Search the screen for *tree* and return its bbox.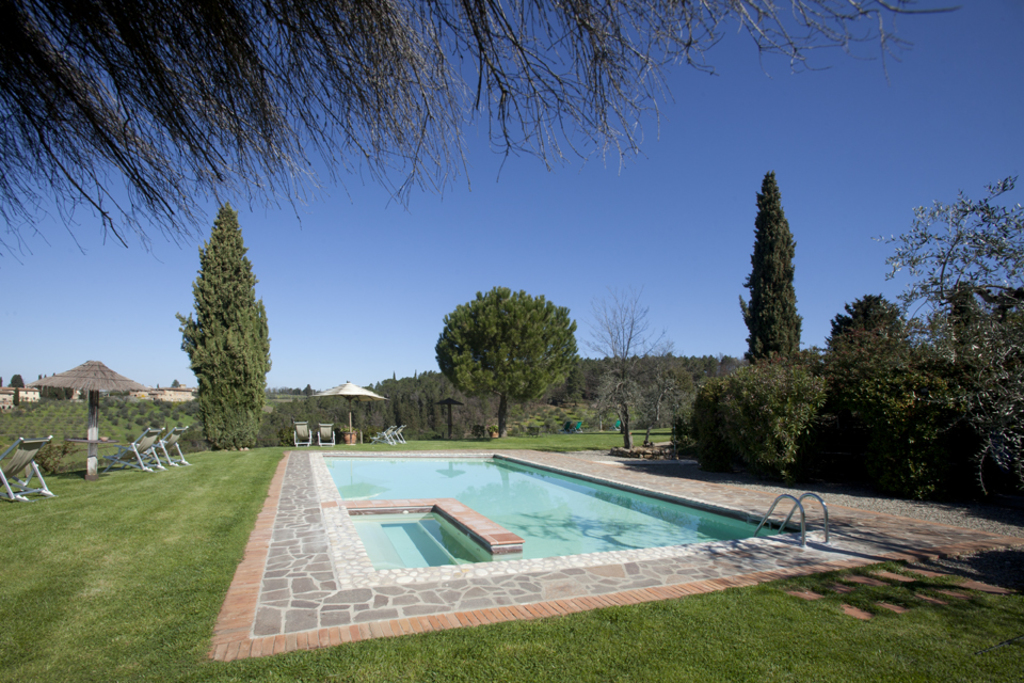
Found: [579,296,670,446].
